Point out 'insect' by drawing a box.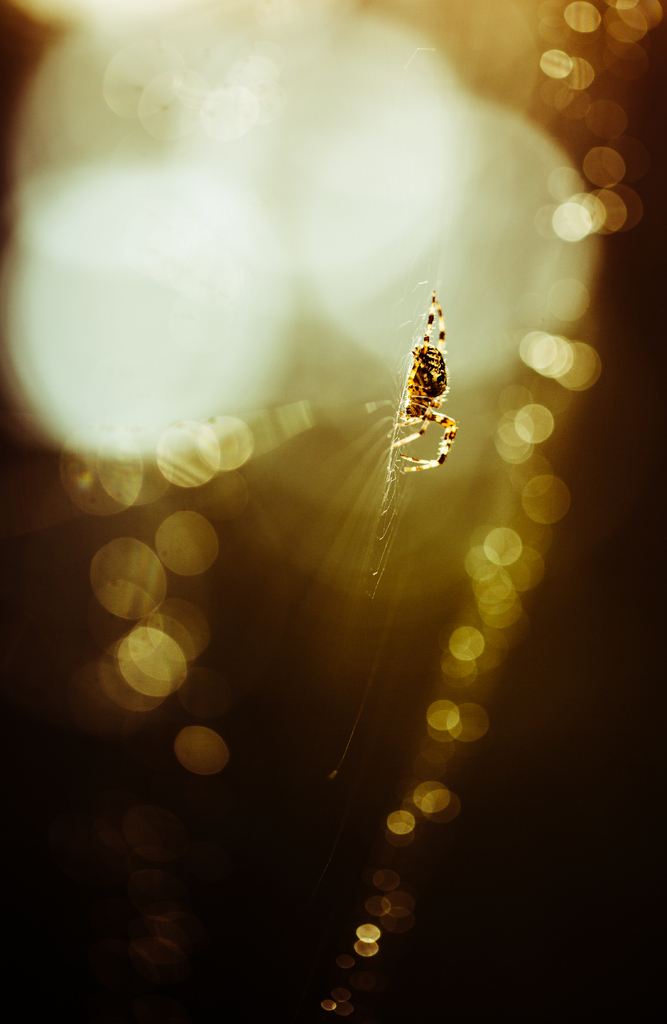
region(383, 299, 465, 477).
